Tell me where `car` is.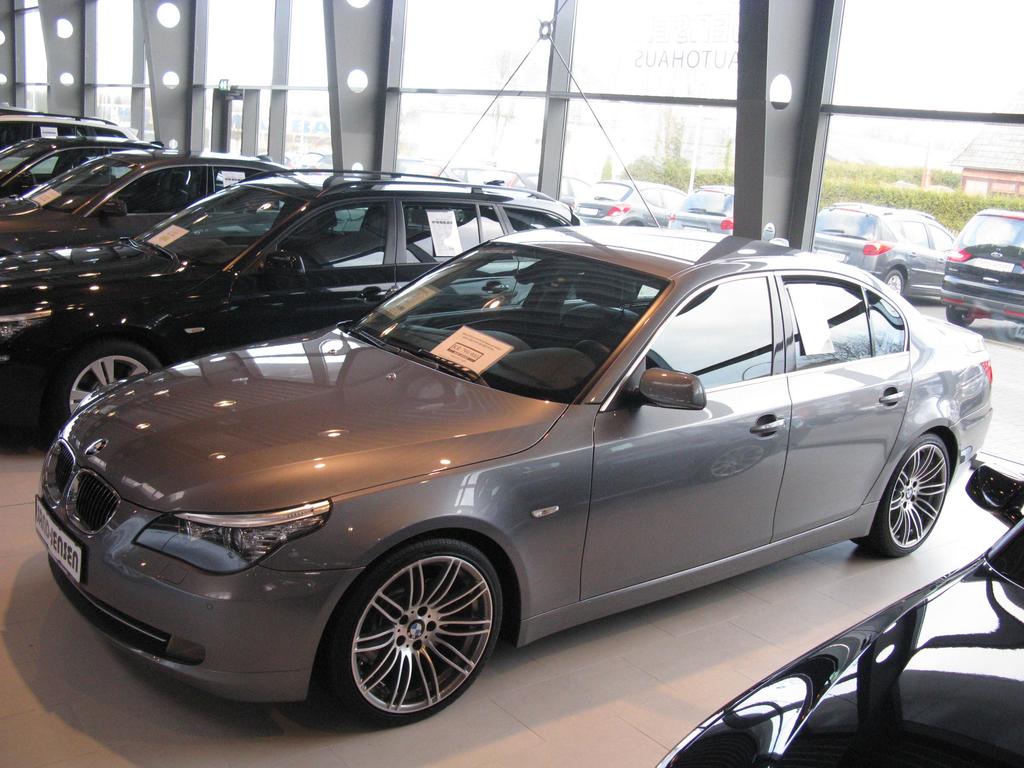
`car` is at 808/199/949/305.
